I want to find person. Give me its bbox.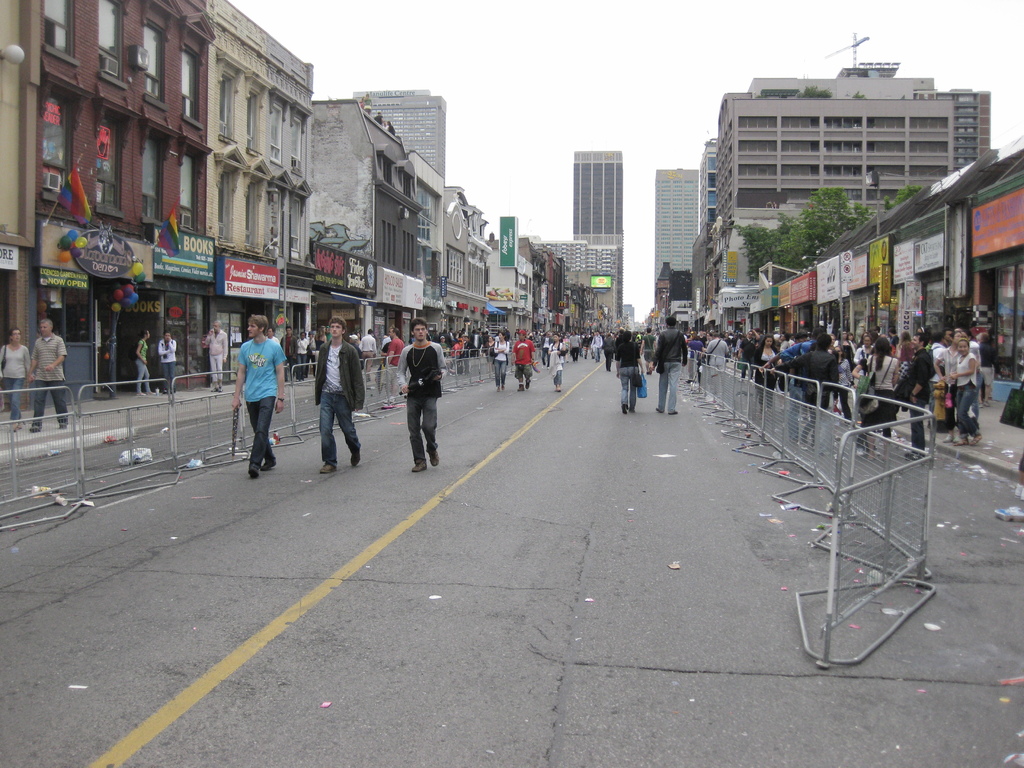
BBox(402, 321, 446, 478).
